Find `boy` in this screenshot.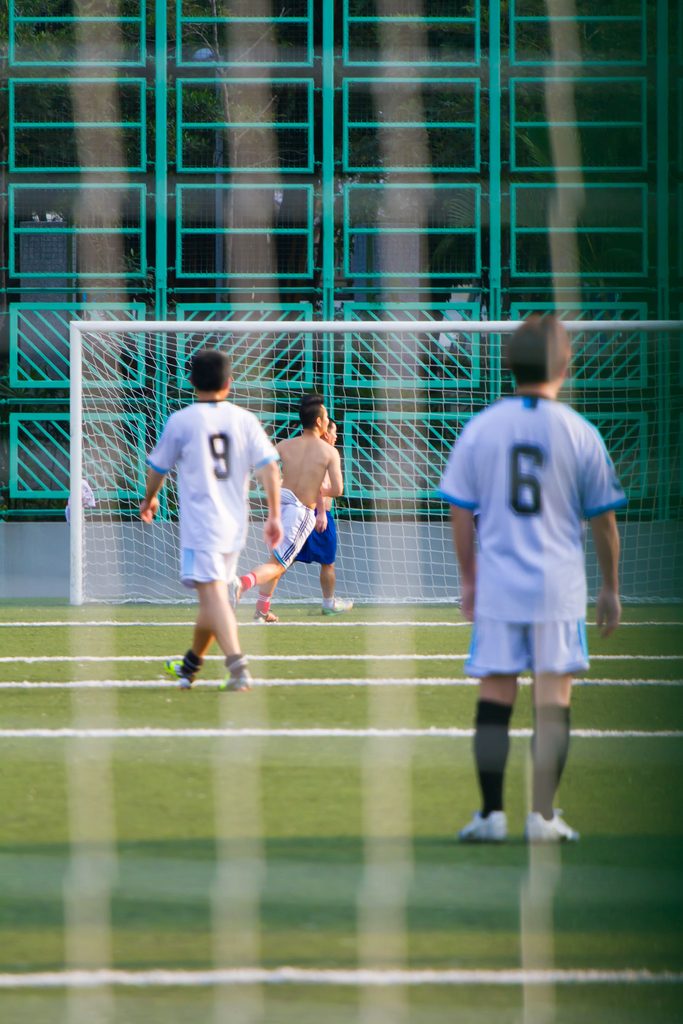
The bounding box for `boy` is detection(437, 310, 639, 842).
